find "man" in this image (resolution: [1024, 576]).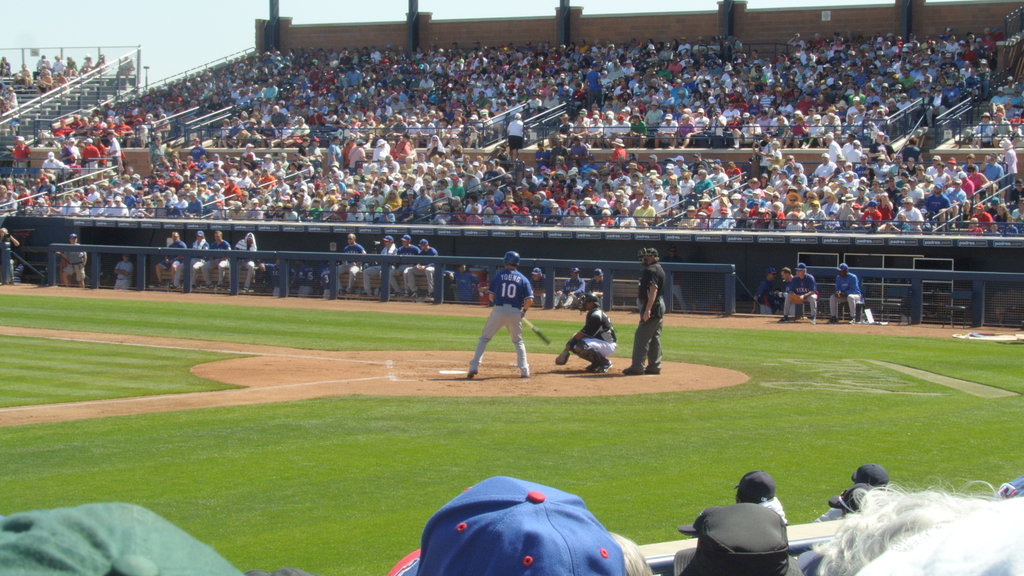
(814,463,891,524).
